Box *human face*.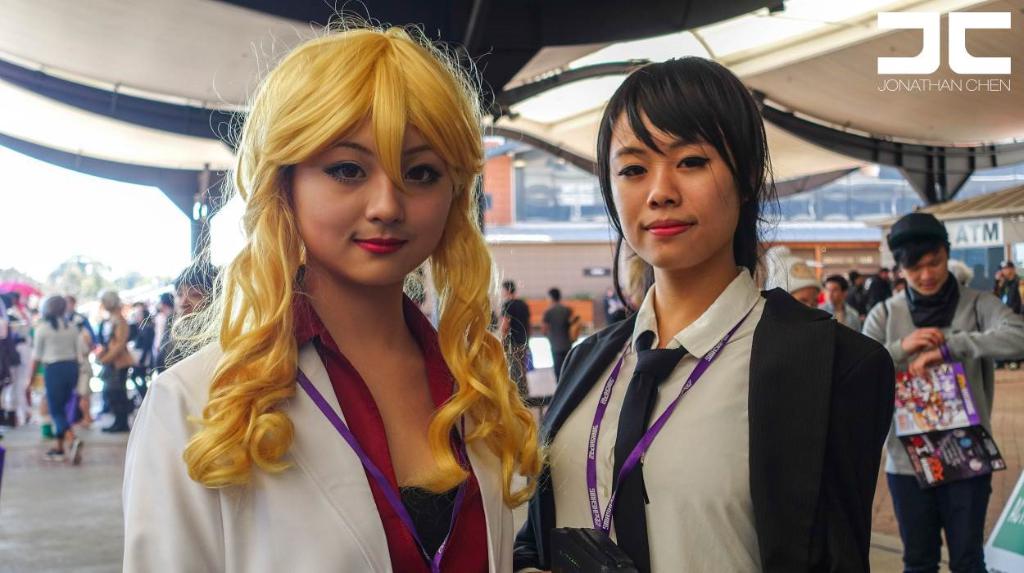
906, 251, 947, 296.
